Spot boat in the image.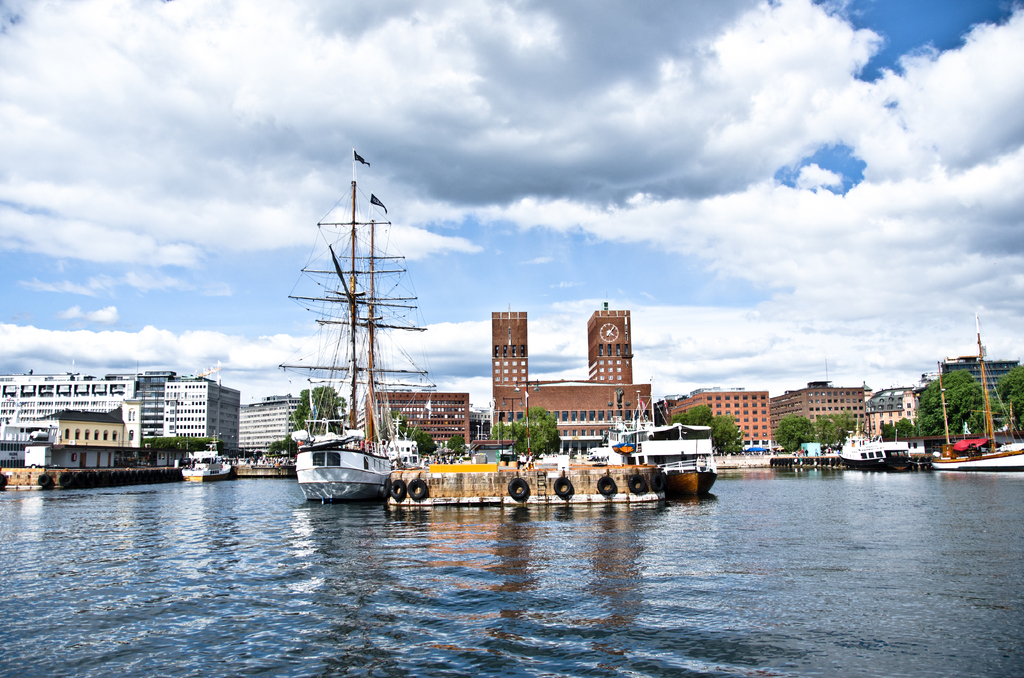
boat found at pyautogui.locateOnScreen(663, 456, 718, 492).
